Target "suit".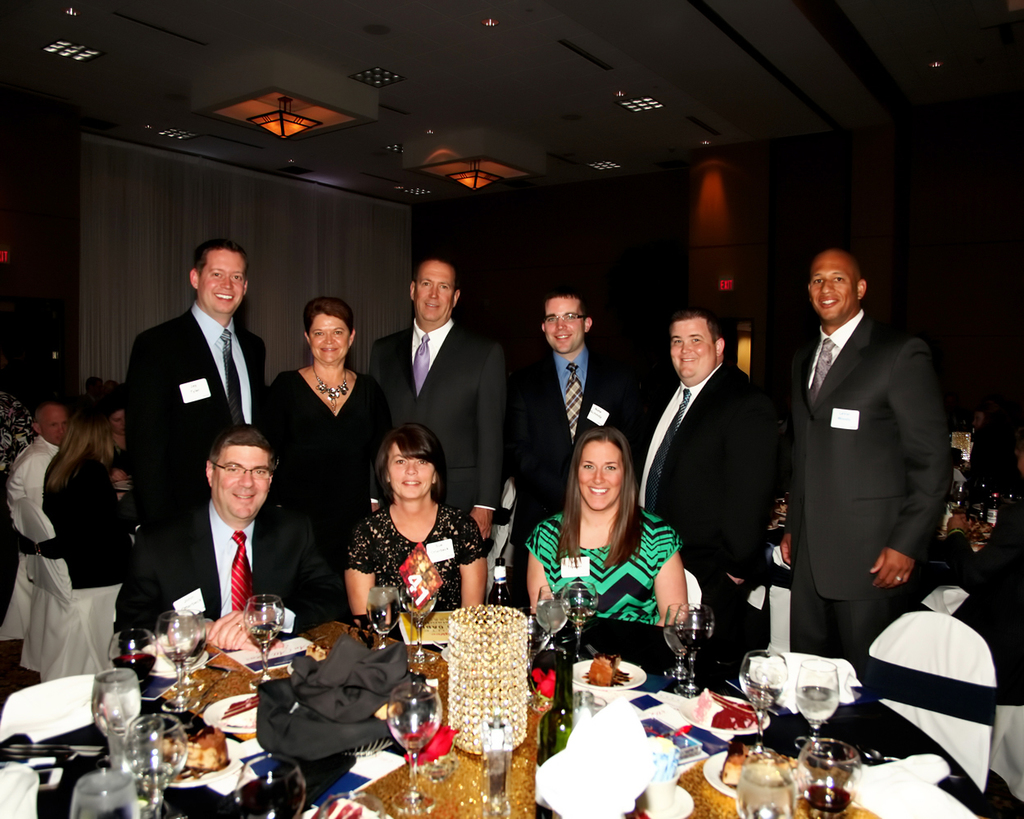
Target region: rect(37, 447, 138, 585).
